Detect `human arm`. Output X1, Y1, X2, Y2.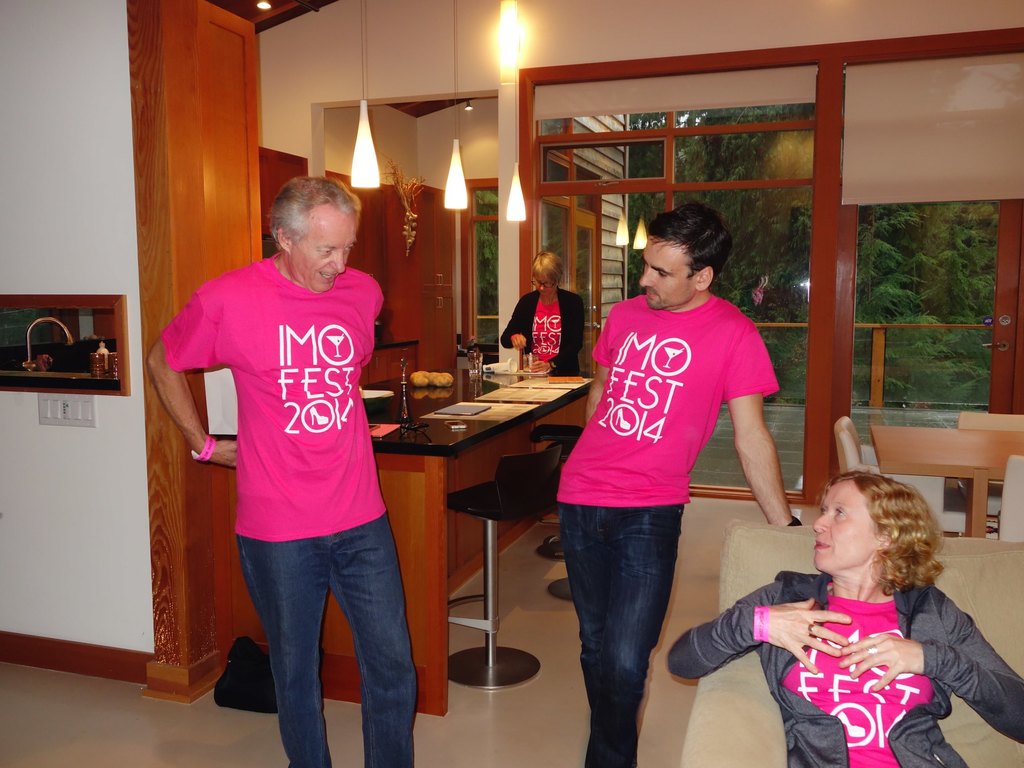
671, 566, 869, 684.
